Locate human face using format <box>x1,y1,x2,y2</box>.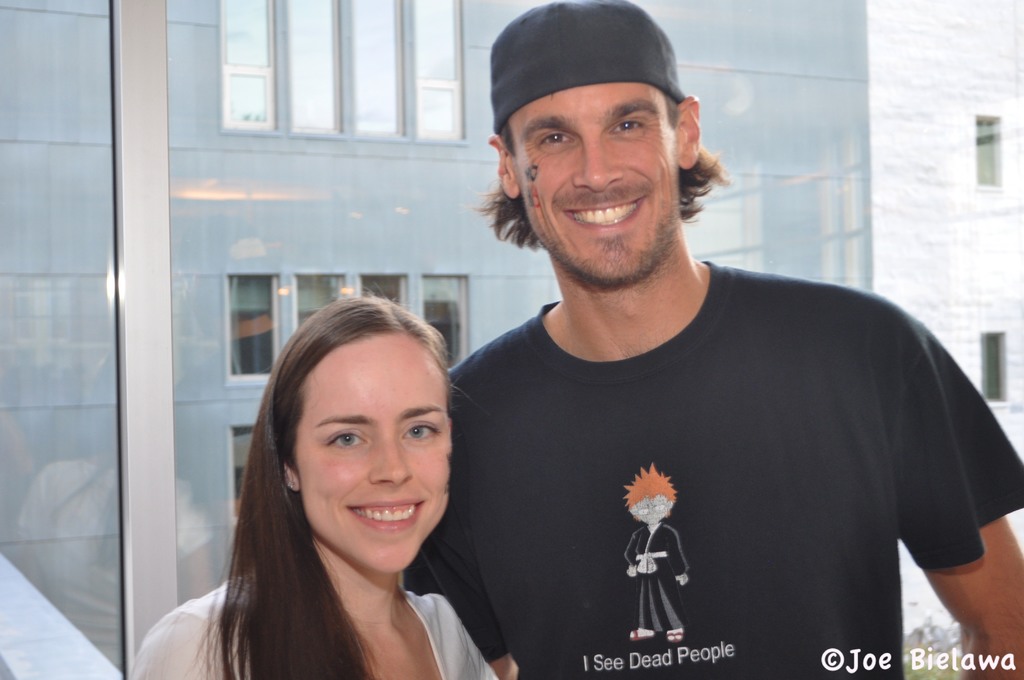
<box>293,329,451,579</box>.
